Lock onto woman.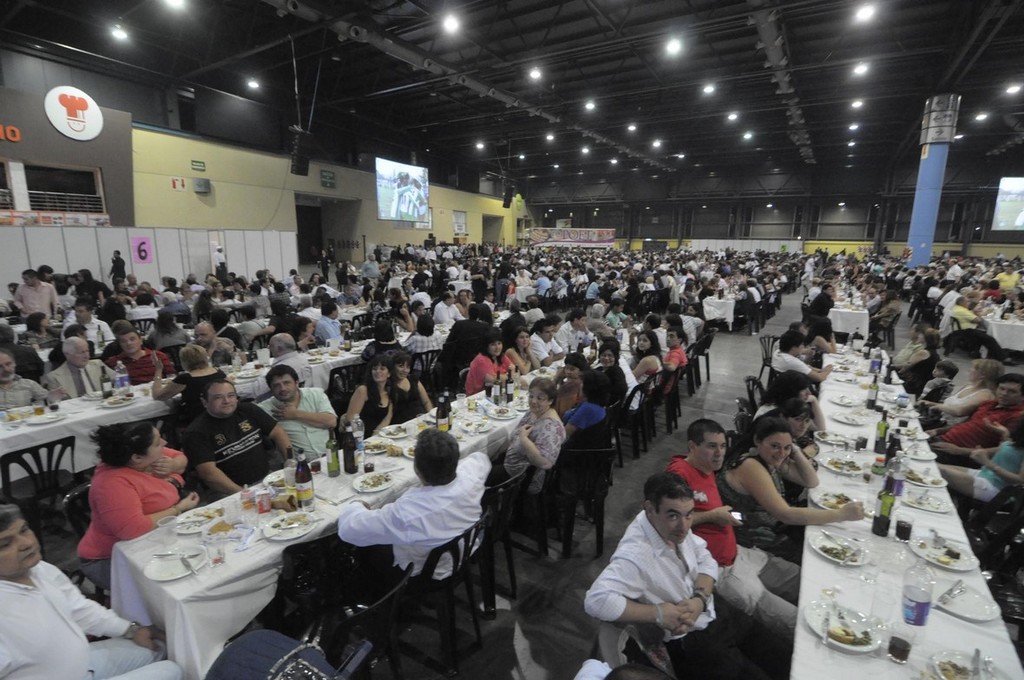
Locked: {"left": 384, "top": 351, "right": 435, "bottom": 426}.
